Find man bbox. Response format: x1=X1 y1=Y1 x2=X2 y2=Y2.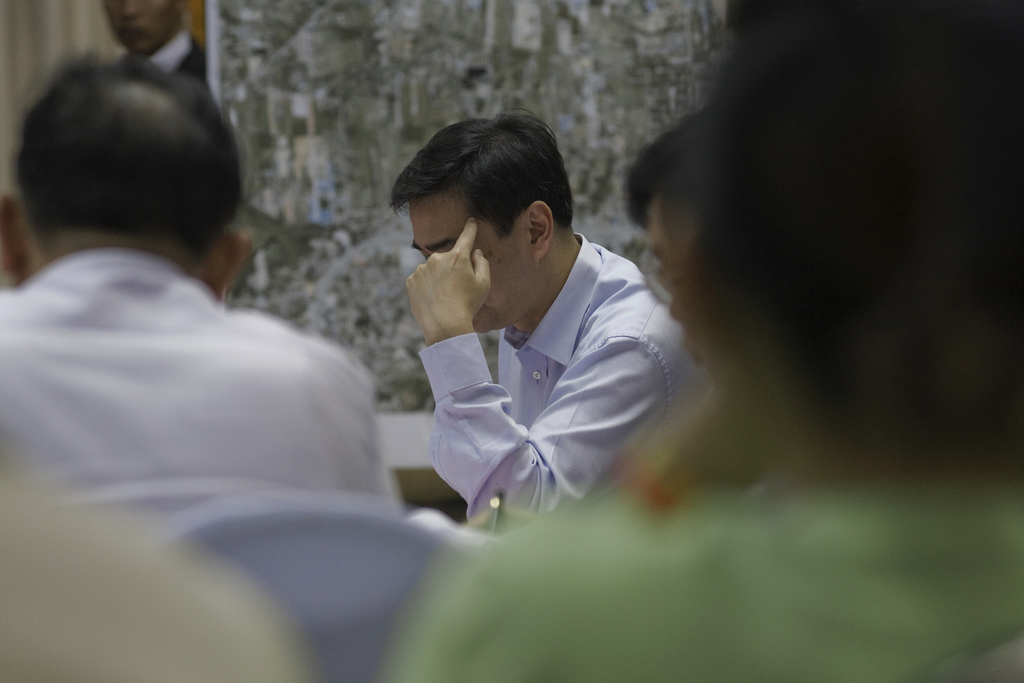
x1=0 y1=48 x2=417 y2=533.
